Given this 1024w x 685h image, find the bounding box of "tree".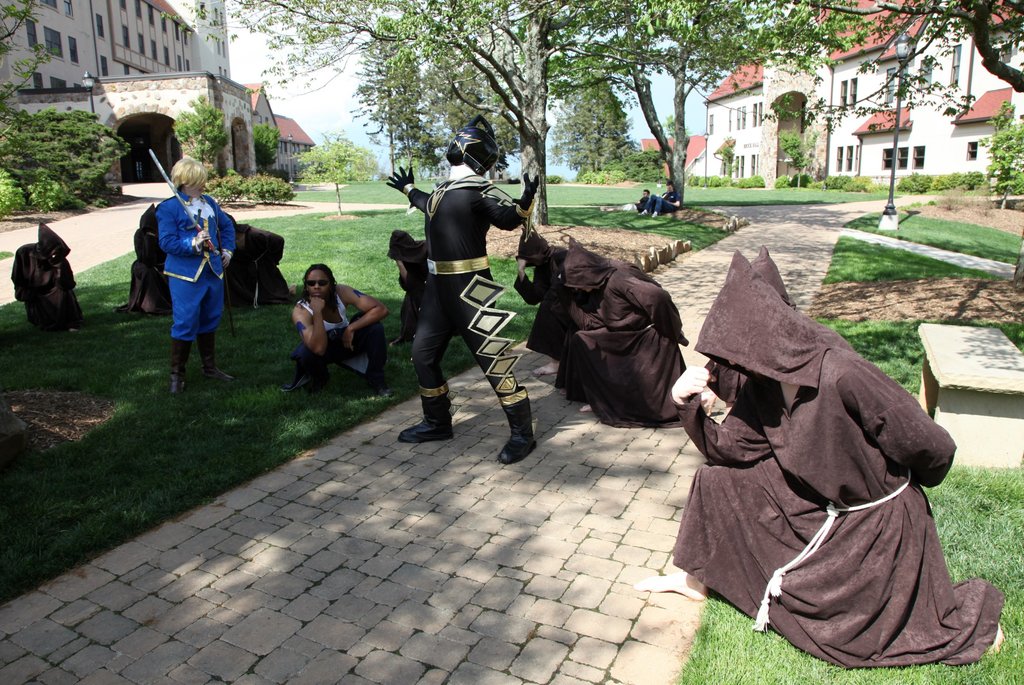
box(551, 66, 641, 177).
